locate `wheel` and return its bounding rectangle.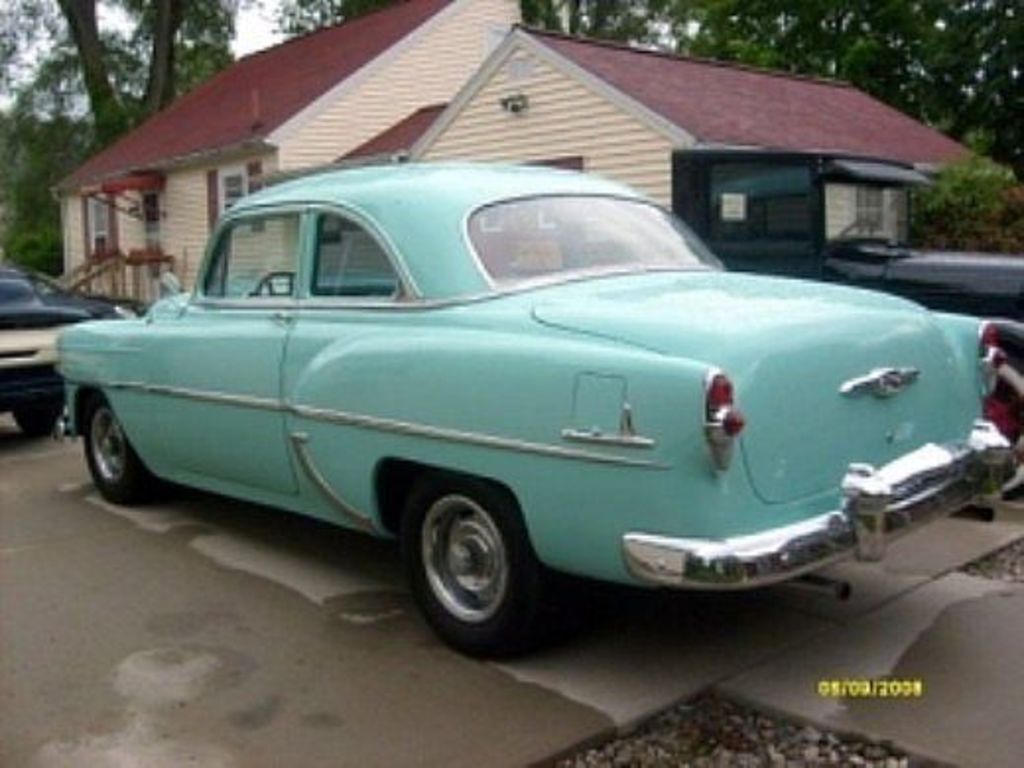
16/404/63/439.
